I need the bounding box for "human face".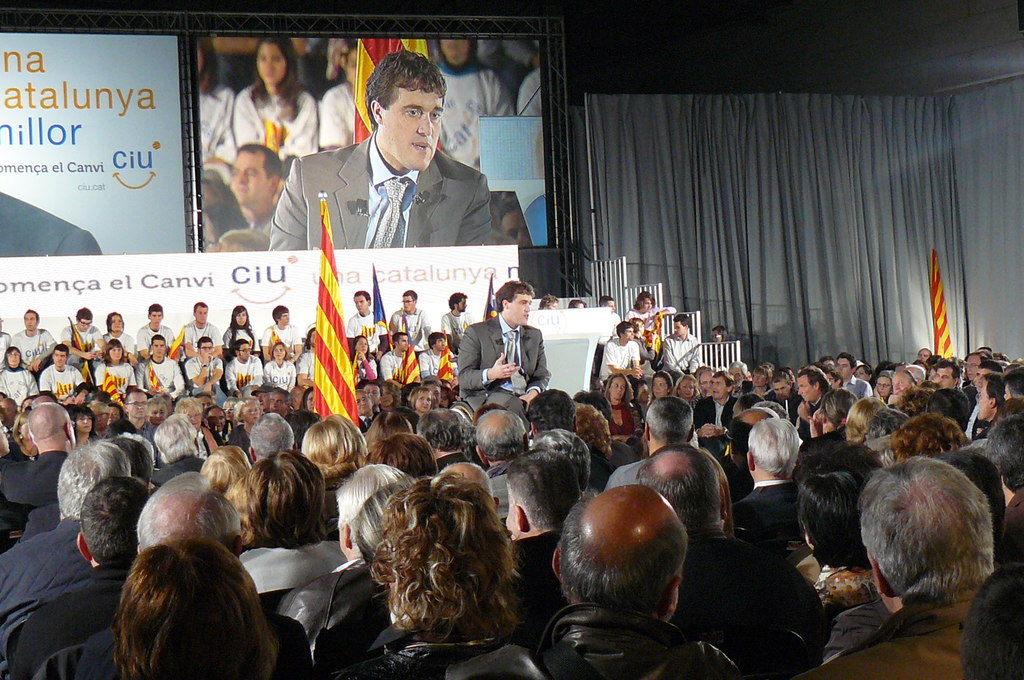
Here it is: BBox(111, 311, 123, 331).
